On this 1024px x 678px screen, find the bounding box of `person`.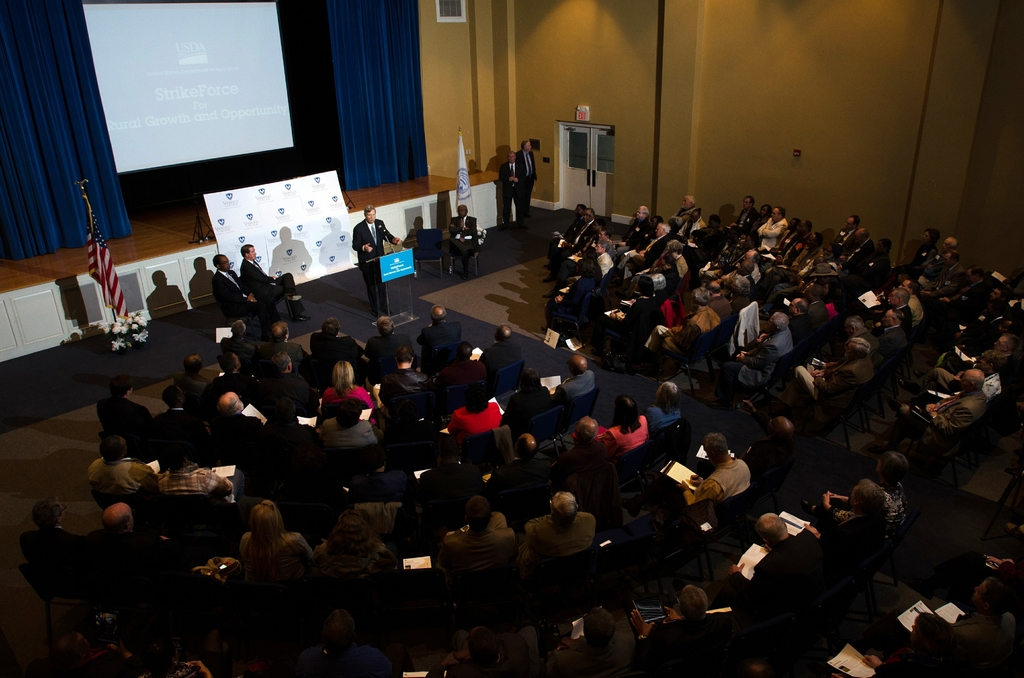
Bounding box: [left=308, top=357, right=385, bottom=417].
